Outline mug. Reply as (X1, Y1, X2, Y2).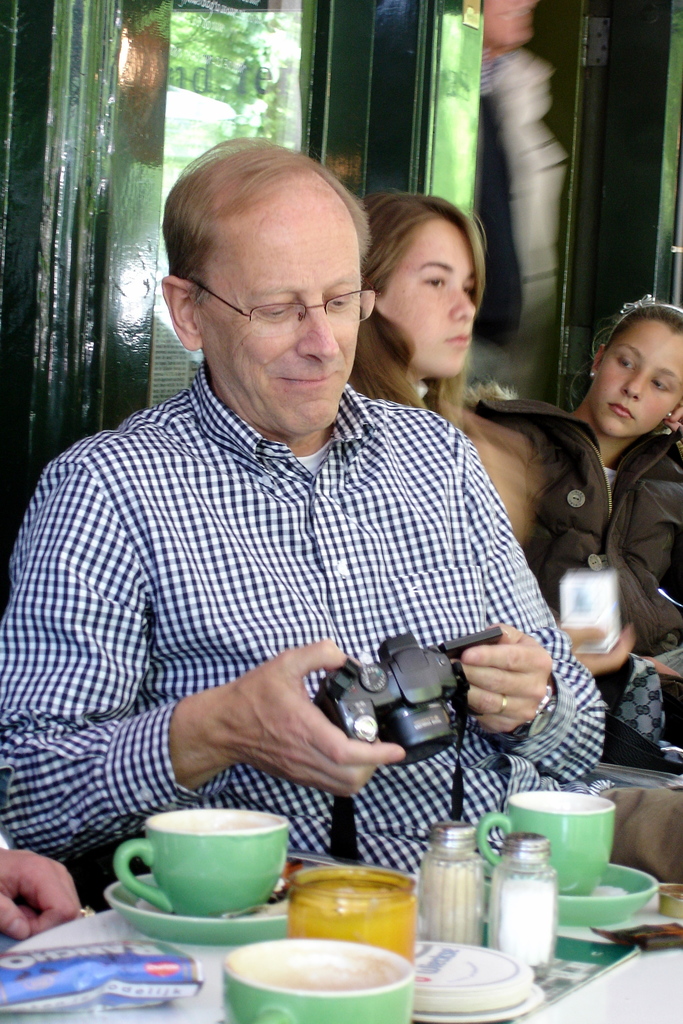
(227, 941, 423, 1023).
